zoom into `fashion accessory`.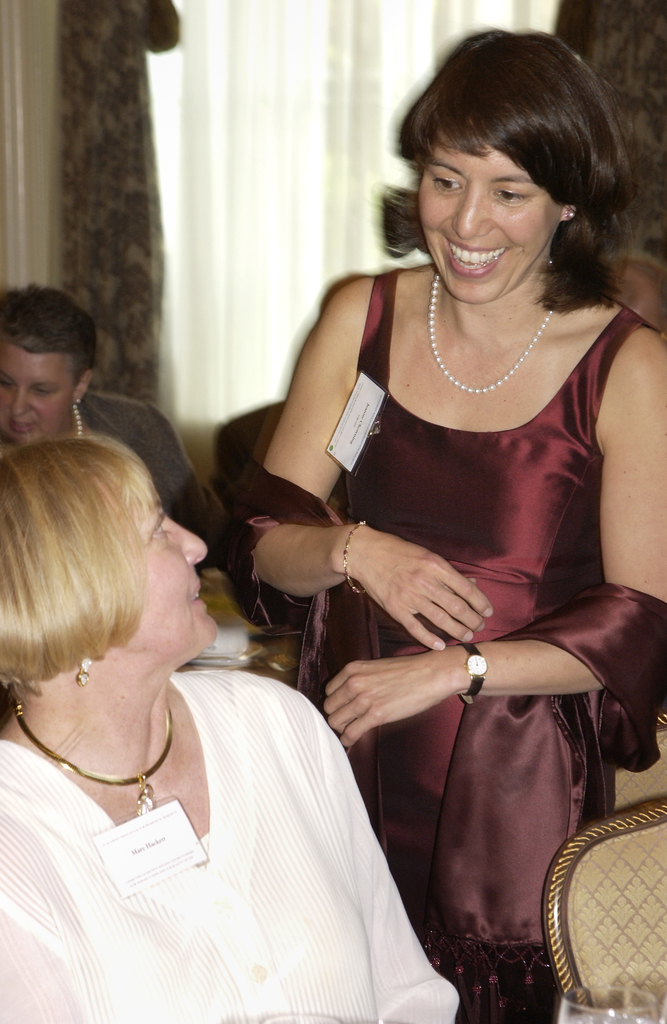
Zoom target: [74,393,83,403].
